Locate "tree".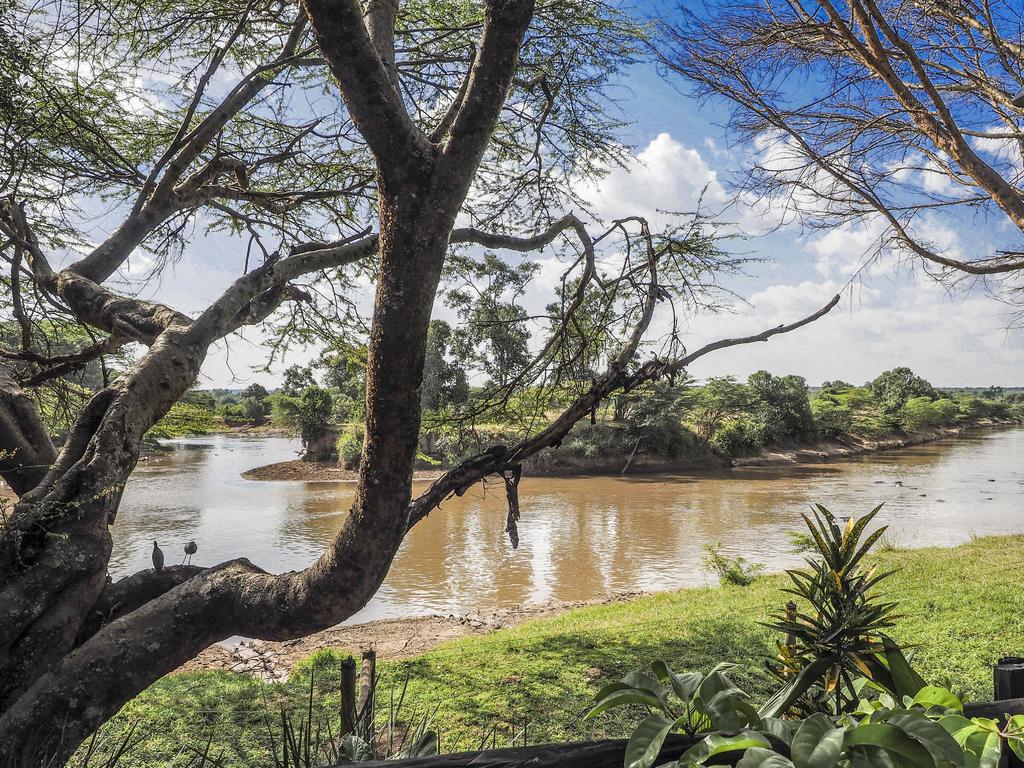
Bounding box: x1=605 y1=0 x2=1023 y2=308.
